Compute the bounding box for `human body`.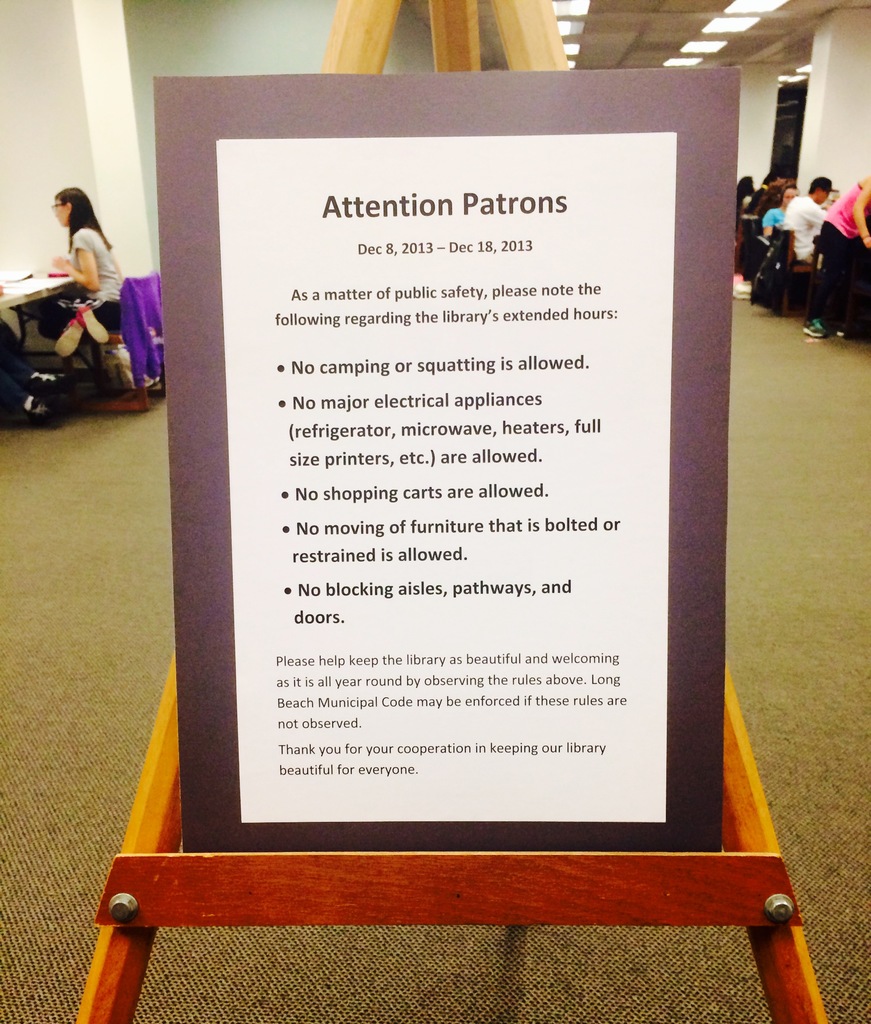
<bbox>732, 171, 755, 220</bbox>.
